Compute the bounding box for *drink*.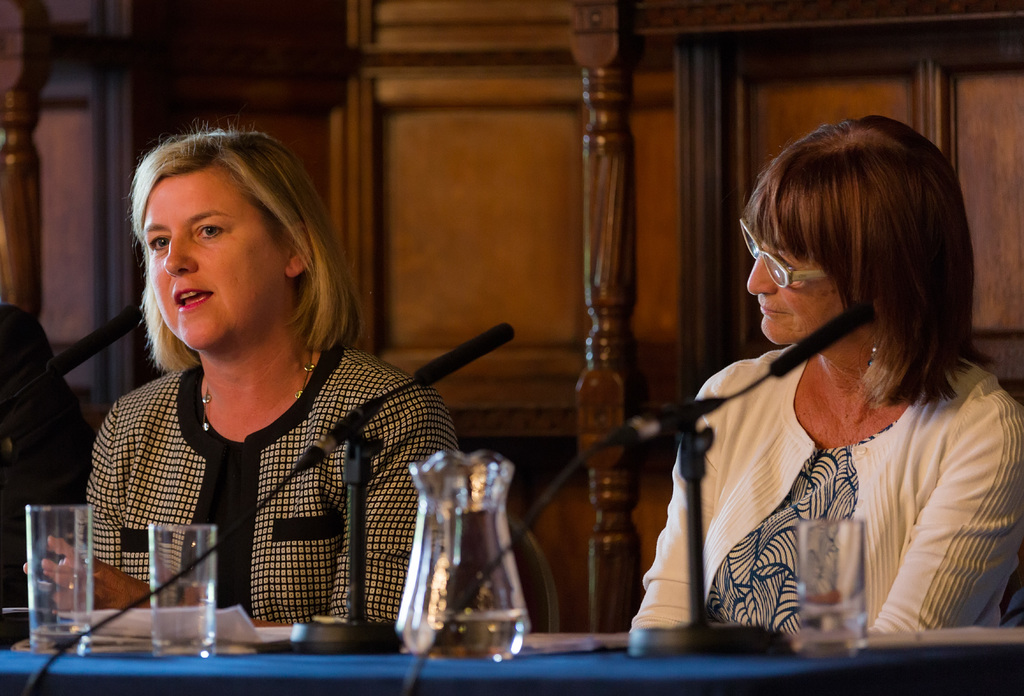
box=[150, 601, 218, 647].
